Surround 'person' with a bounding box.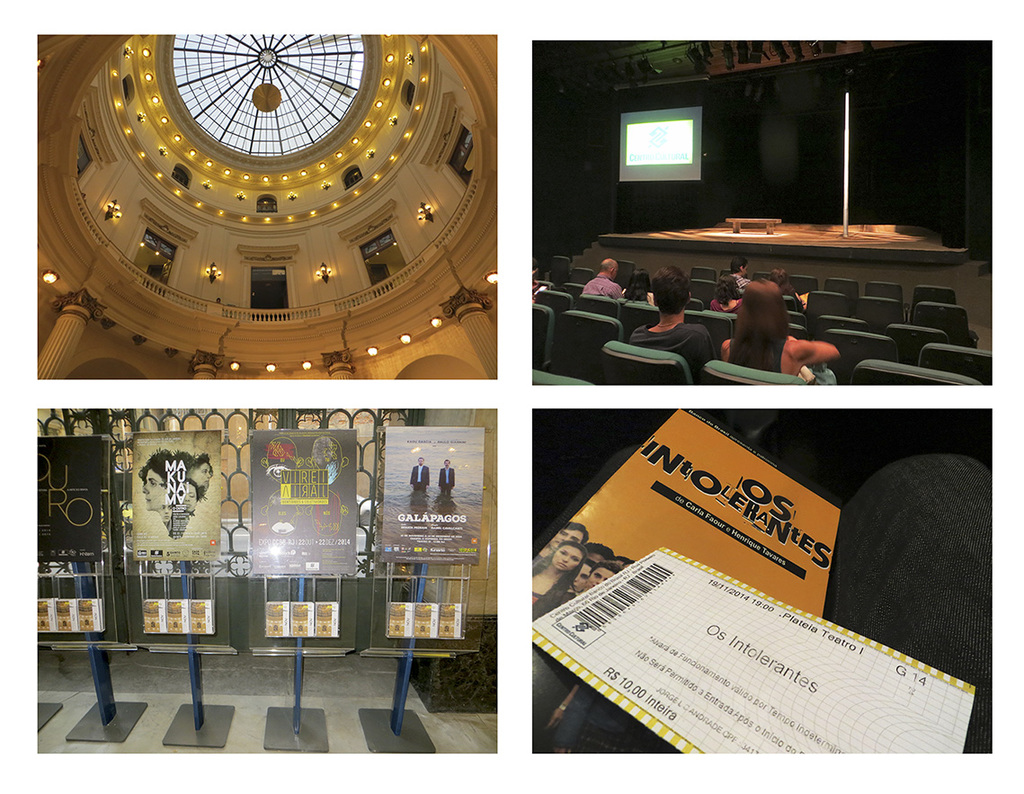
left=644, top=270, right=731, bottom=376.
